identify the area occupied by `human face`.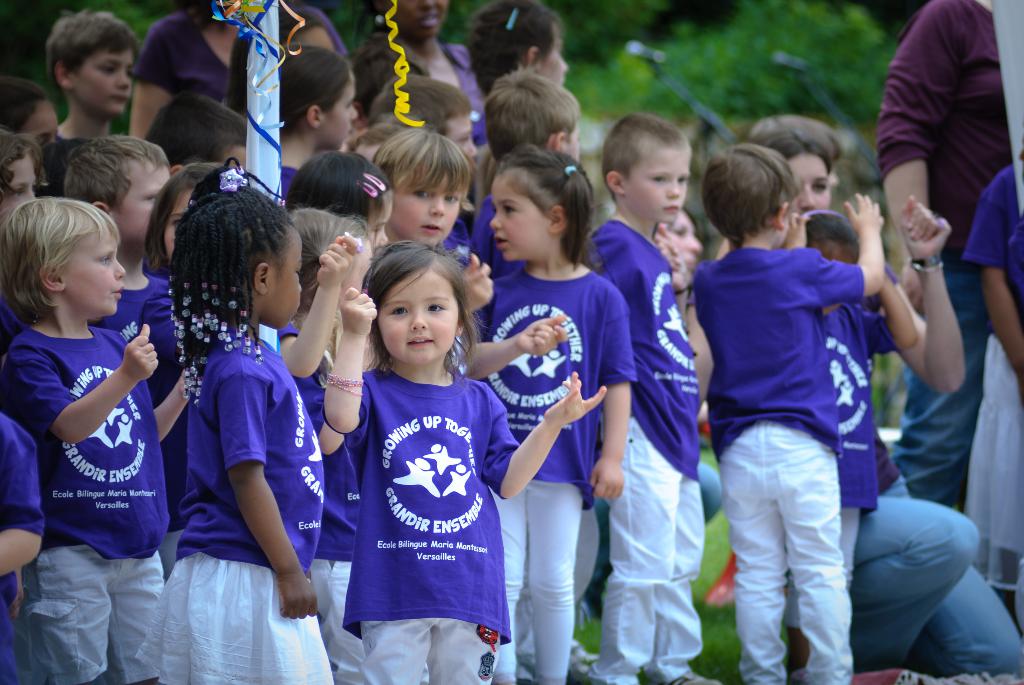
Area: 788/156/831/218.
